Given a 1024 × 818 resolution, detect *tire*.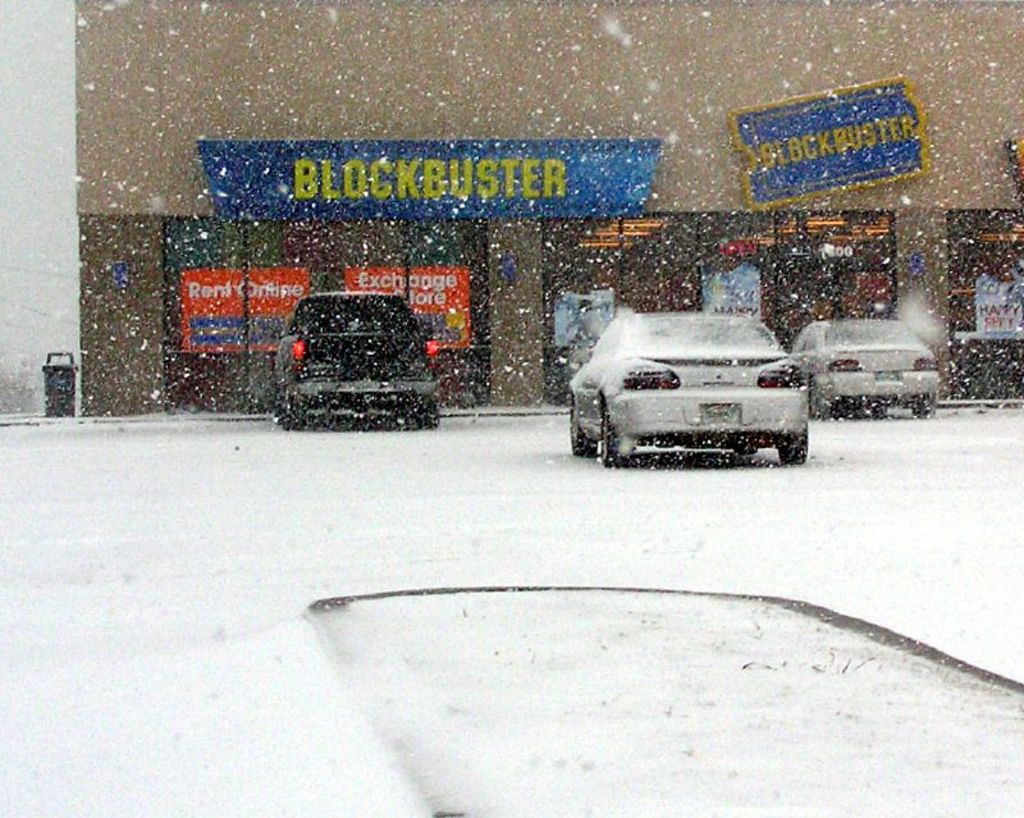
[289,390,311,433].
